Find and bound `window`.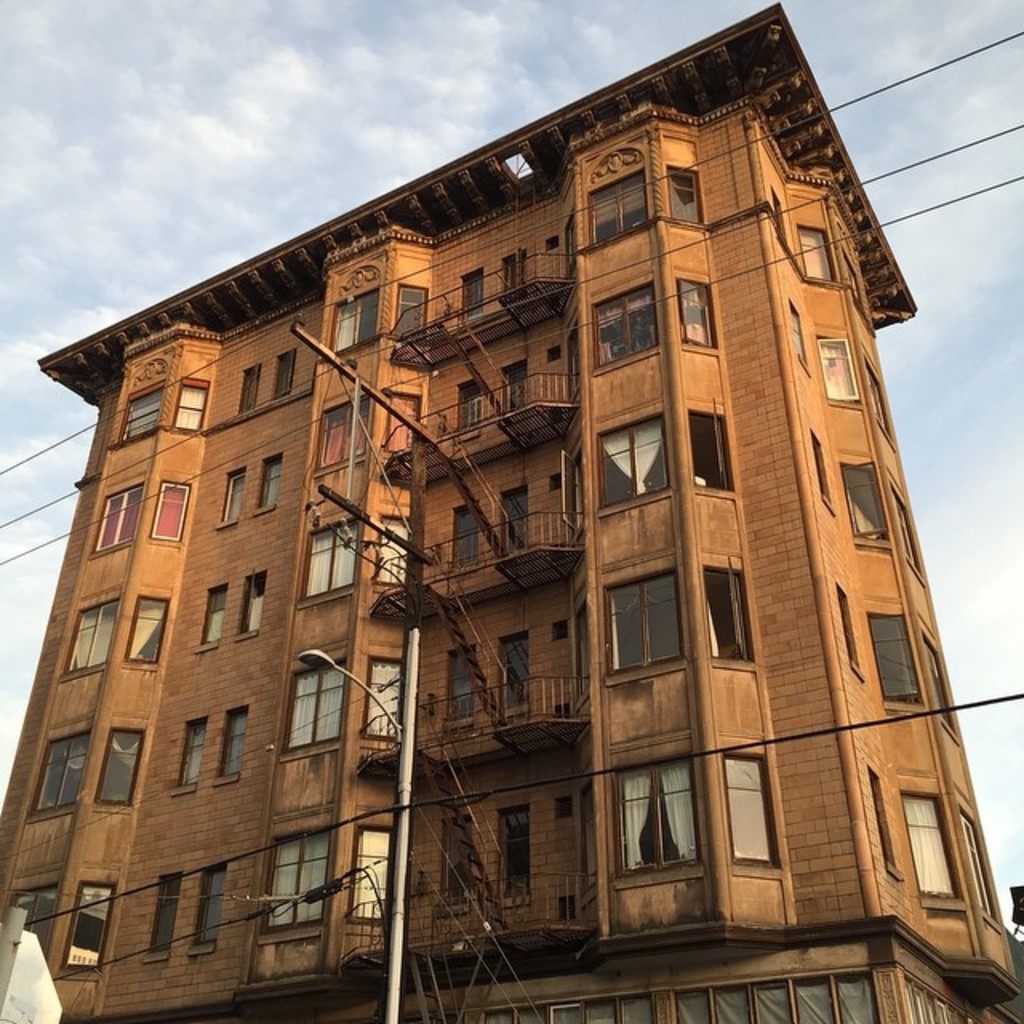
Bound: crop(667, 163, 707, 222).
